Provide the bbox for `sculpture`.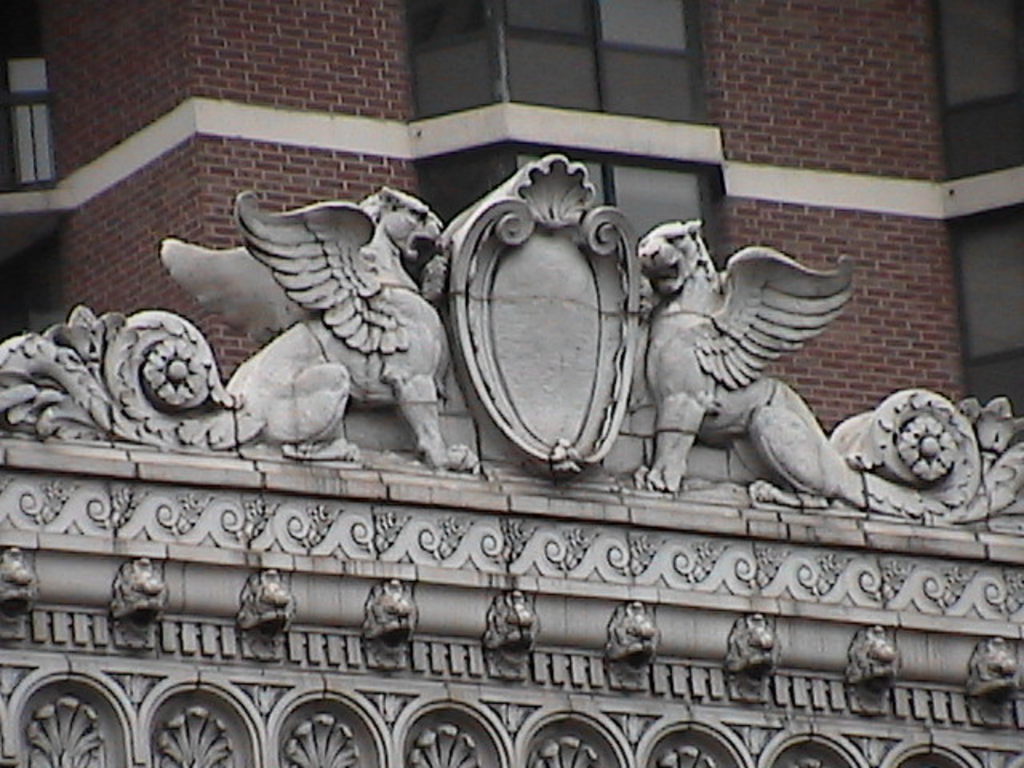
<bbox>146, 179, 485, 477</bbox>.
